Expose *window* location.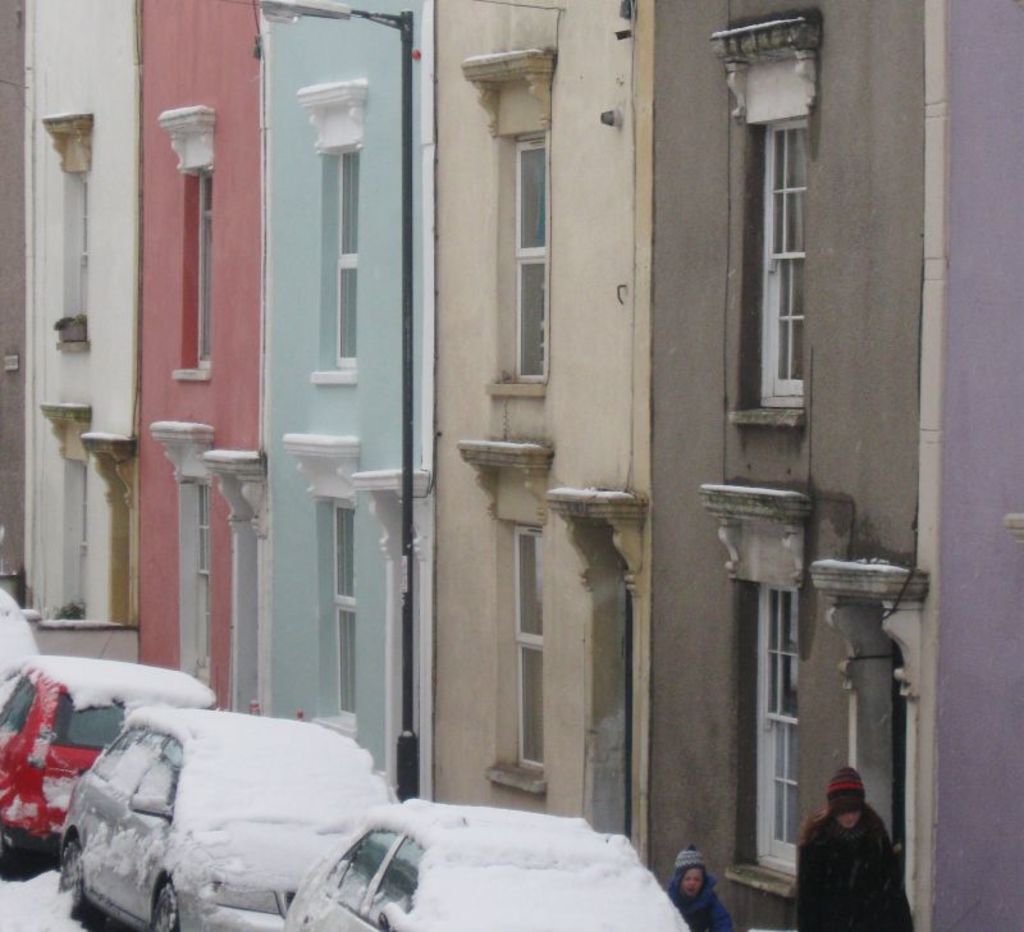
Exposed at [x1=520, y1=109, x2=561, y2=403].
